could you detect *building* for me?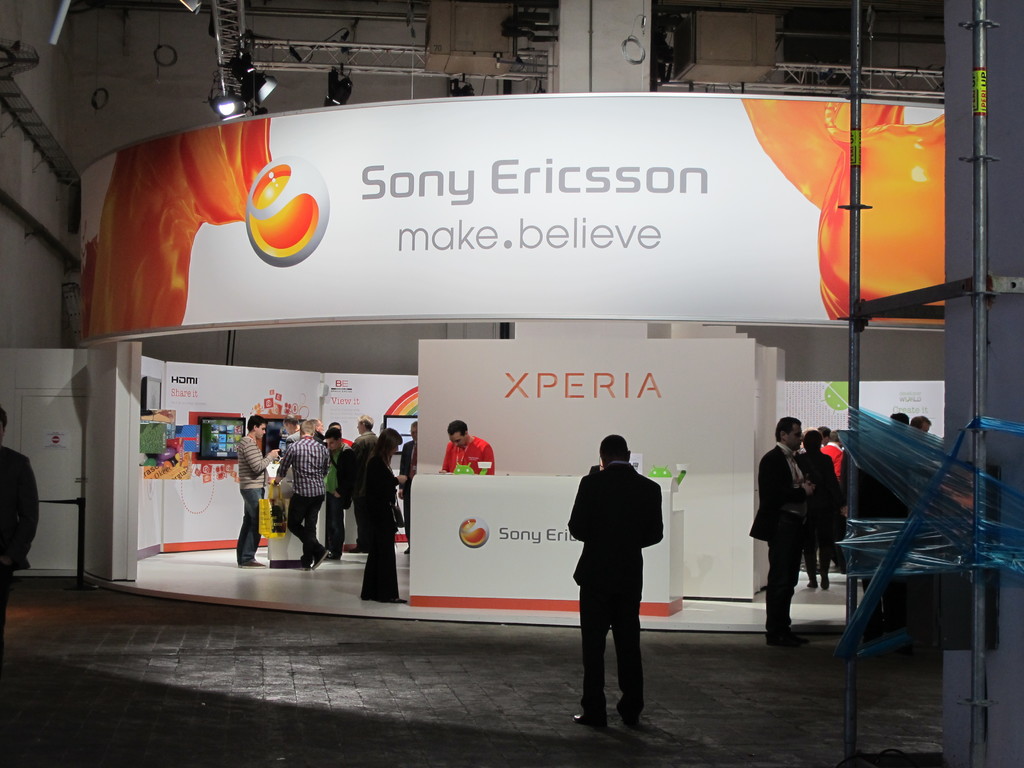
Detection result: region(0, 0, 1023, 631).
